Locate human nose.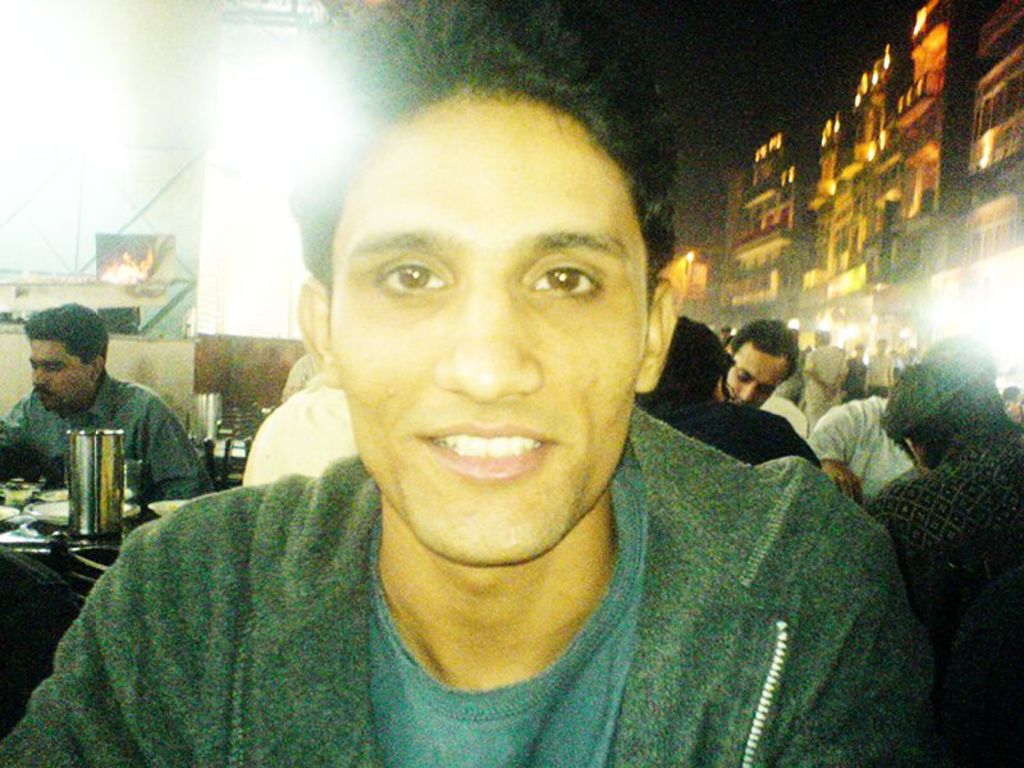
Bounding box: locate(32, 370, 45, 387).
